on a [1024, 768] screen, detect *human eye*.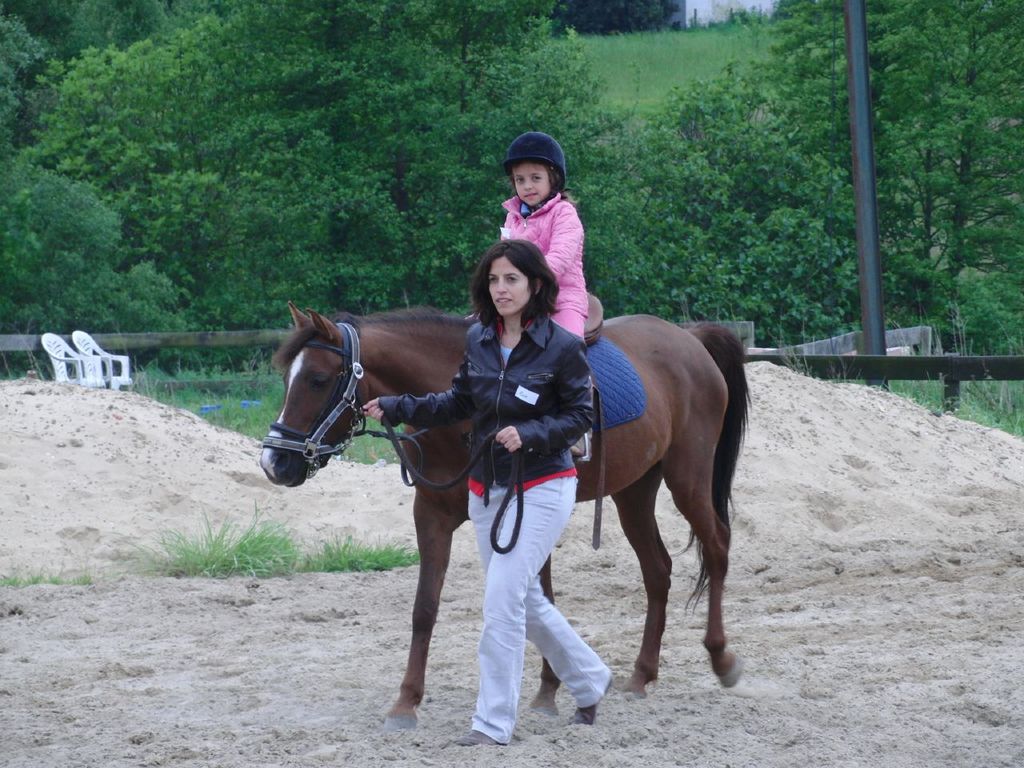
box=[504, 272, 518, 283].
